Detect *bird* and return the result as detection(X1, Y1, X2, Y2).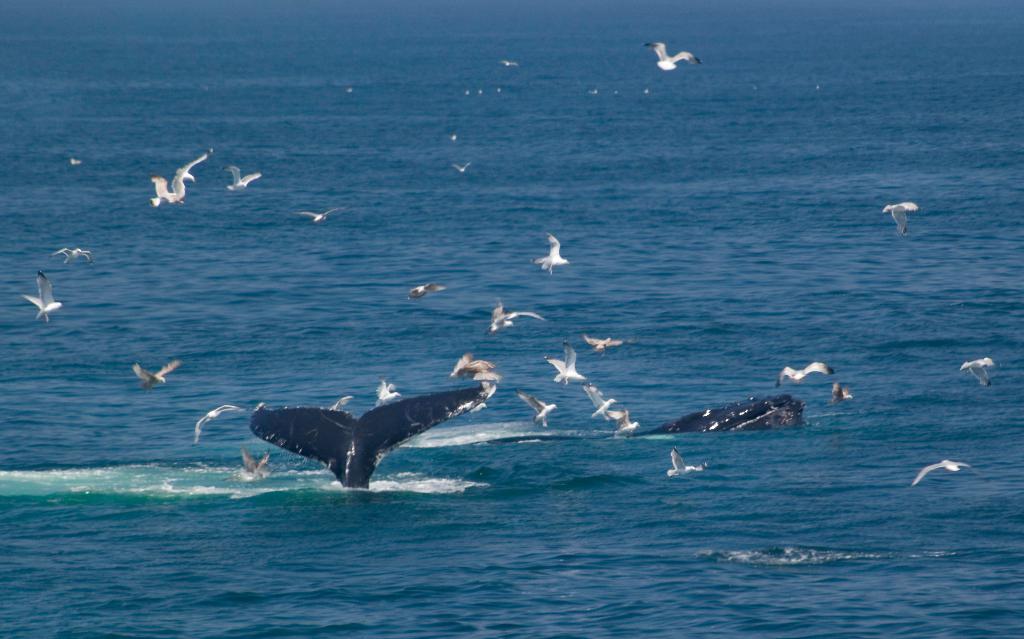
detection(447, 167, 476, 177).
